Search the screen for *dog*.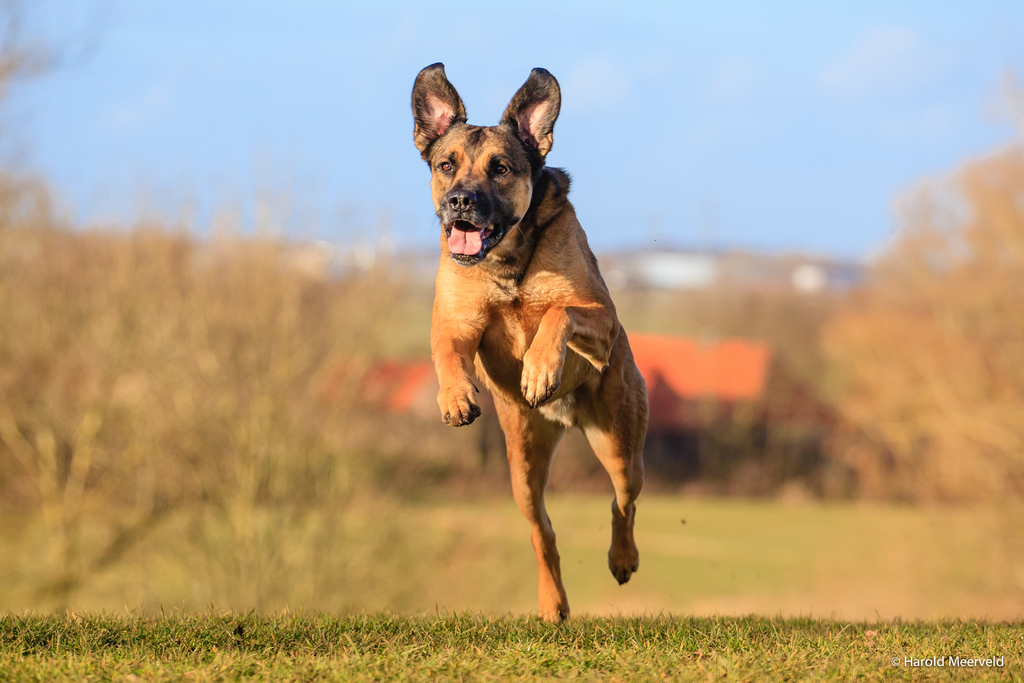
Found at {"left": 407, "top": 62, "right": 651, "bottom": 633}.
